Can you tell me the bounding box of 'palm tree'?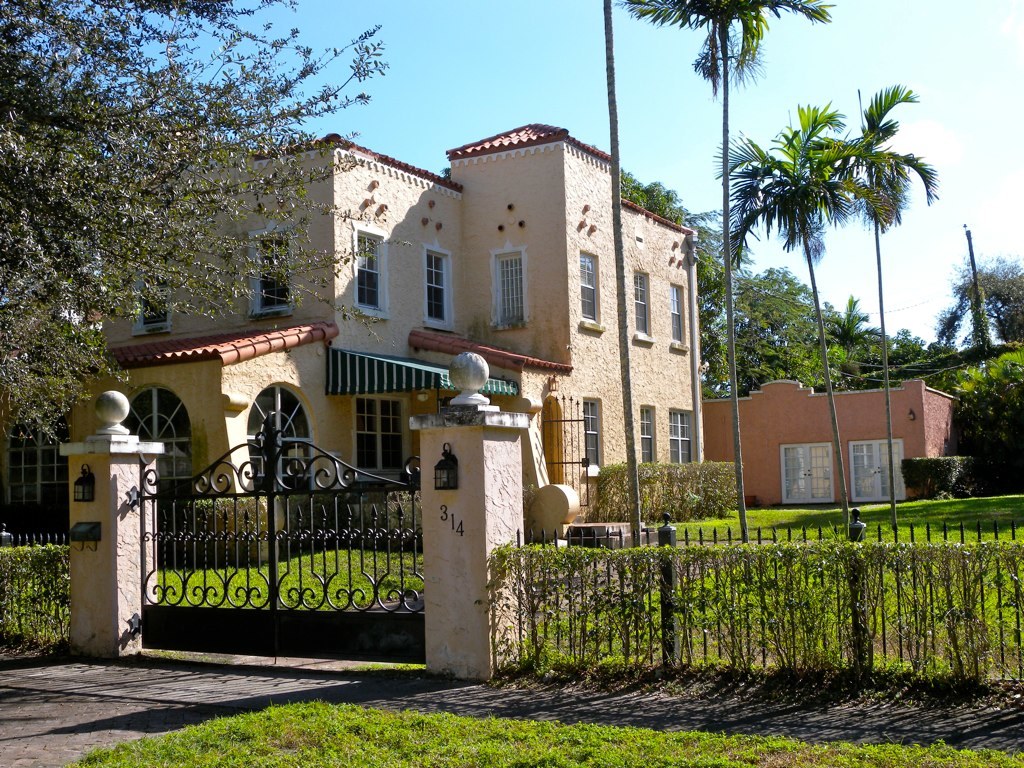
select_region(963, 261, 1023, 406).
